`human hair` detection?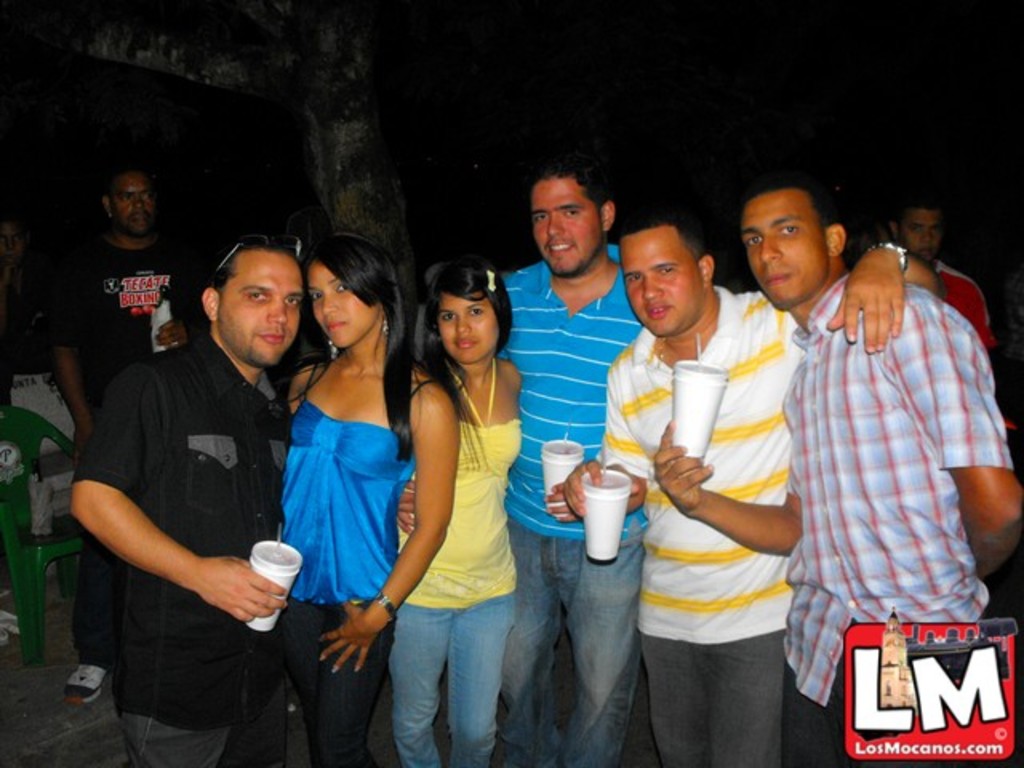
BBox(526, 154, 611, 208)
